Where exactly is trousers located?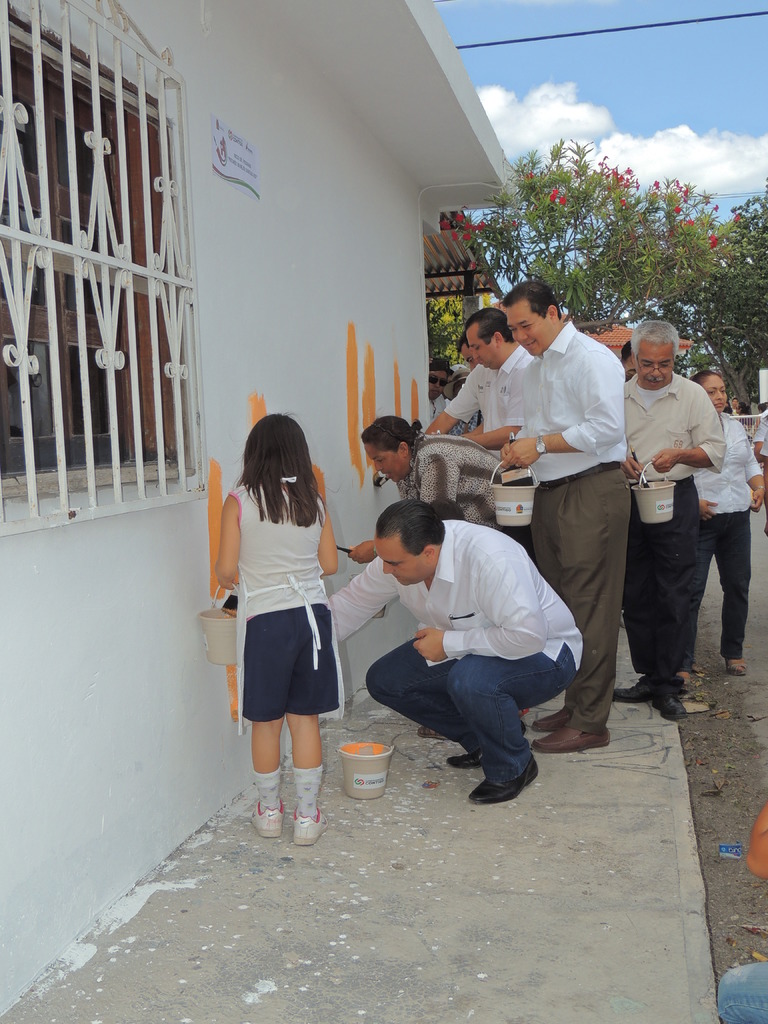
Its bounding box is [left=365, top=636, right=582, bottom=781].
